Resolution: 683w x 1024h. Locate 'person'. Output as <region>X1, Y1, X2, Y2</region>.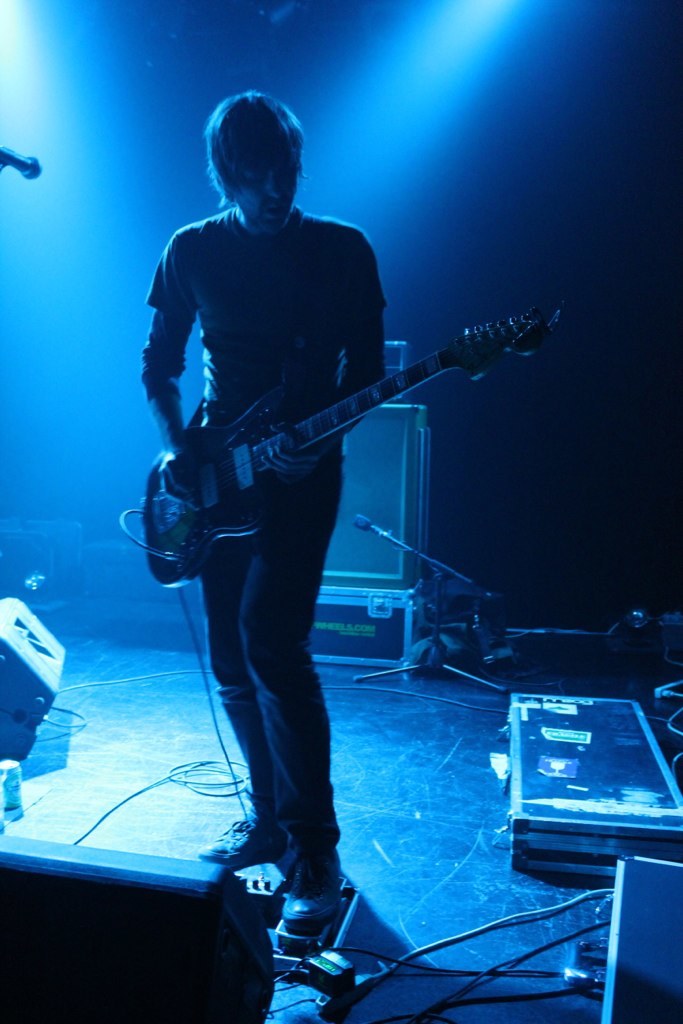
<region>138, 88, 388, 935</region>.
